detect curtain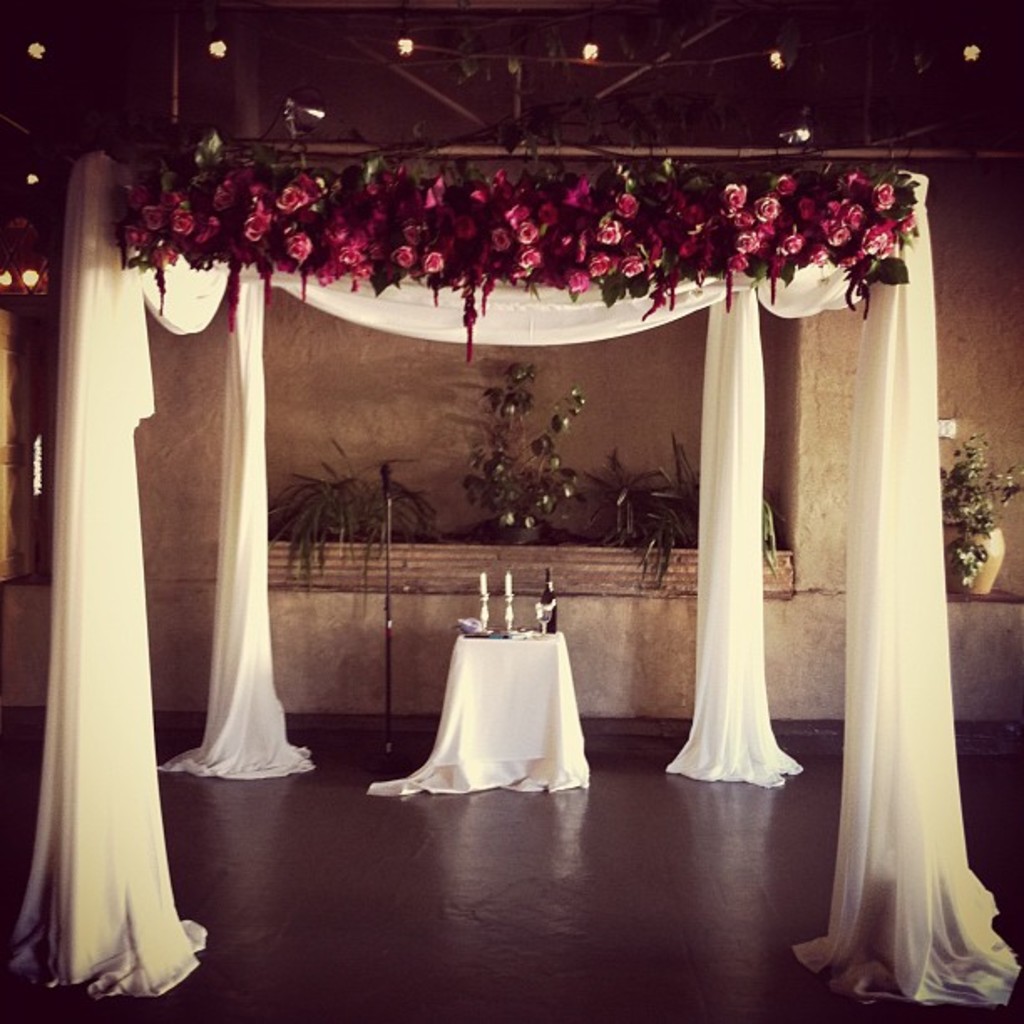
[2,157,212,1011]
